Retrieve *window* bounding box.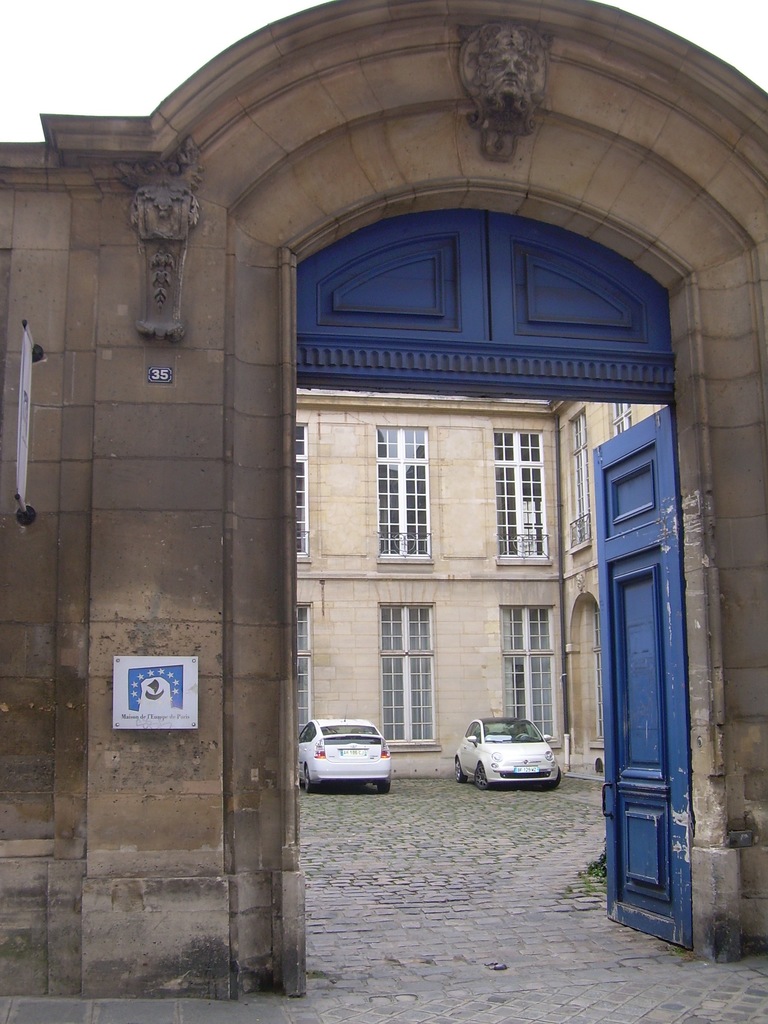
Bounding box: select_region(374, 599, 442, 743).
